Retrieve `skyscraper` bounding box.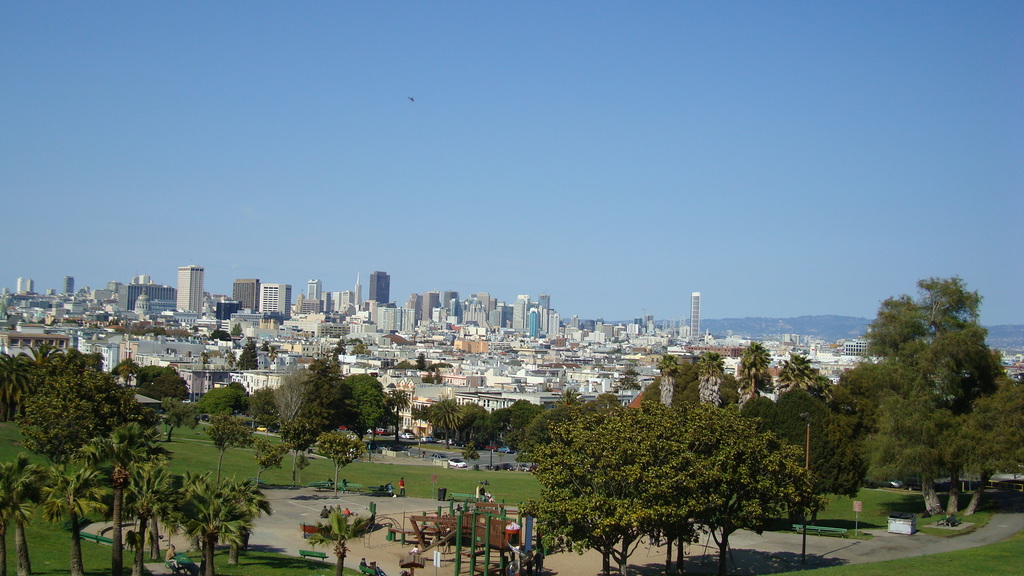
Bounding box: {"left": 261, "top": 284, "right": 293, "bottom": 321}.
